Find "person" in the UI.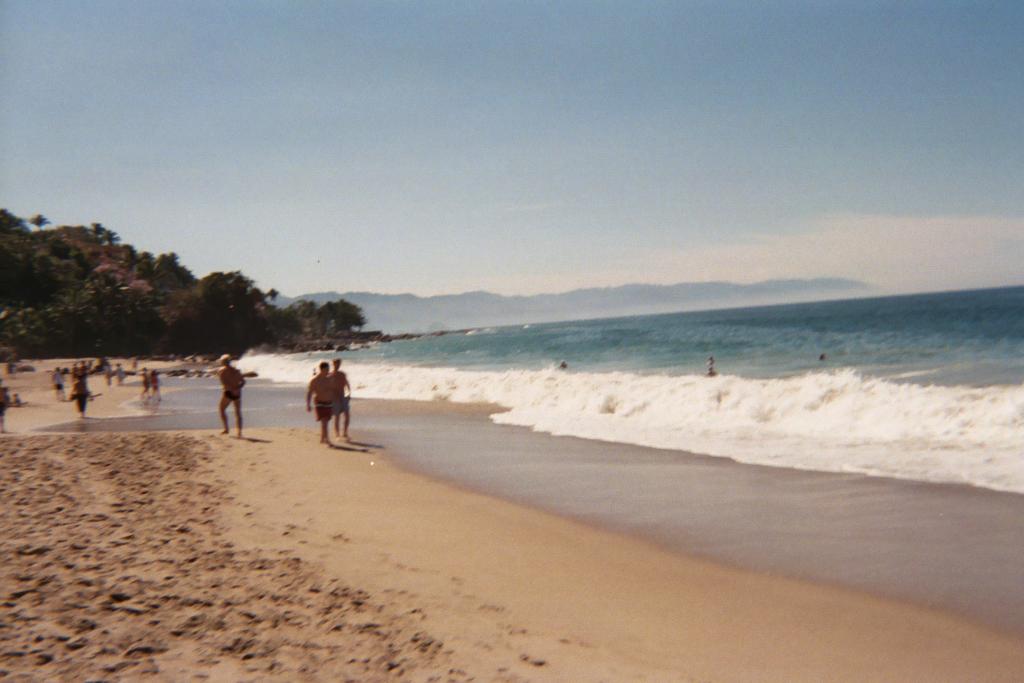
UI element at [left=212, top=352, right=245, bottom=442].
